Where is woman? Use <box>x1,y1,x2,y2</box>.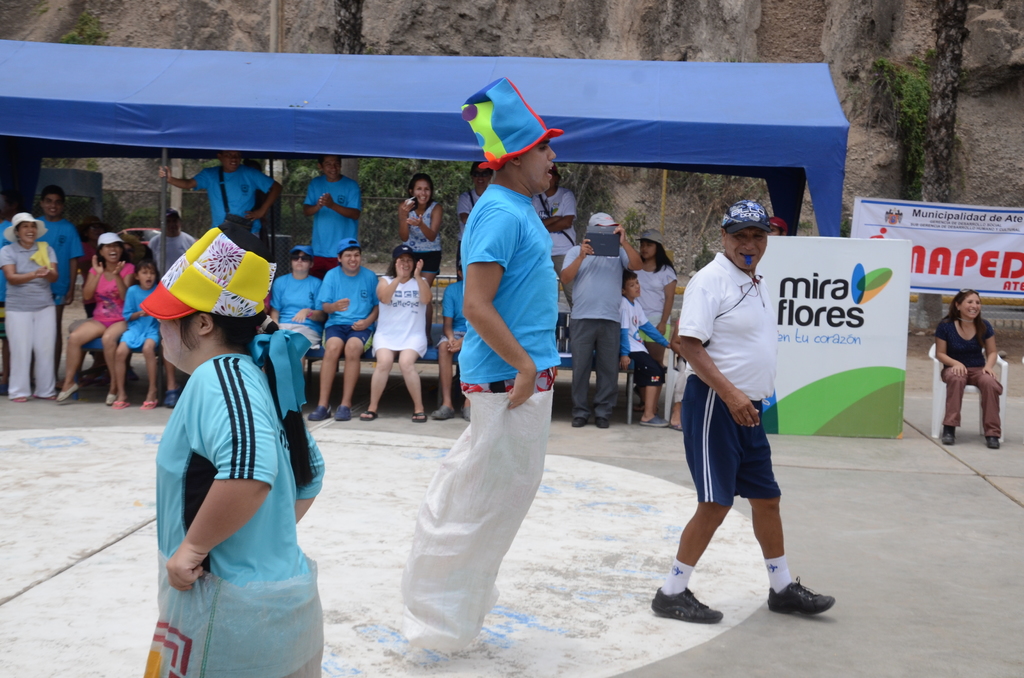
<box>930,285,1009,449</box>.
